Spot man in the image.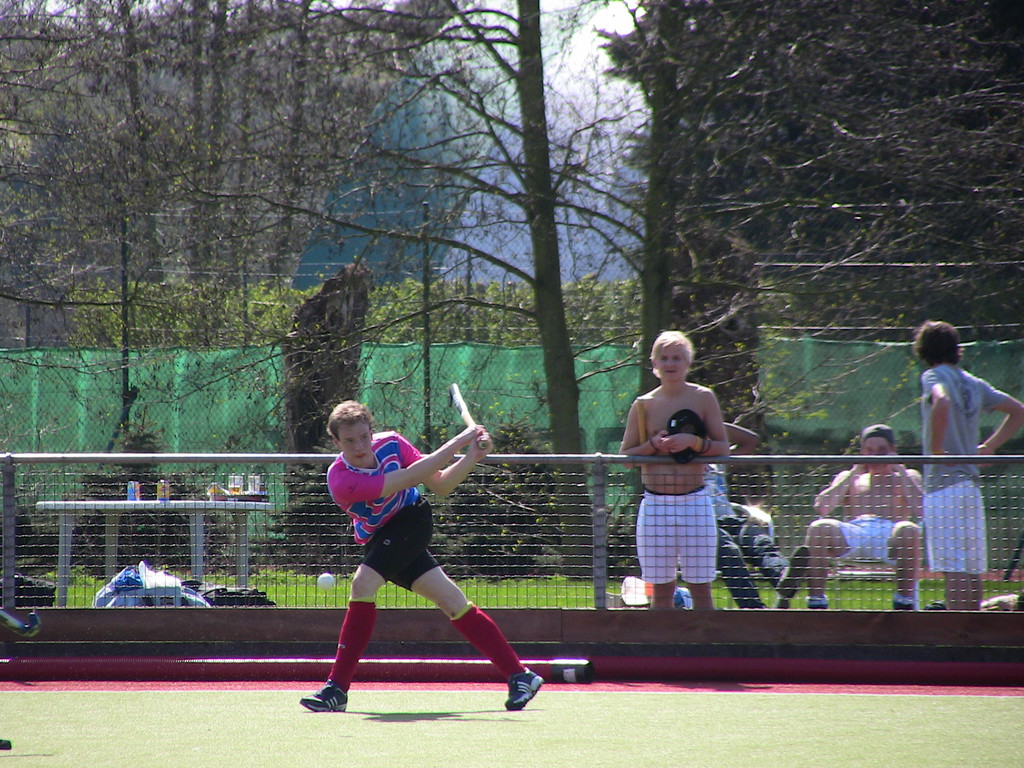
man found at crop(616, 331, 728, 615).
